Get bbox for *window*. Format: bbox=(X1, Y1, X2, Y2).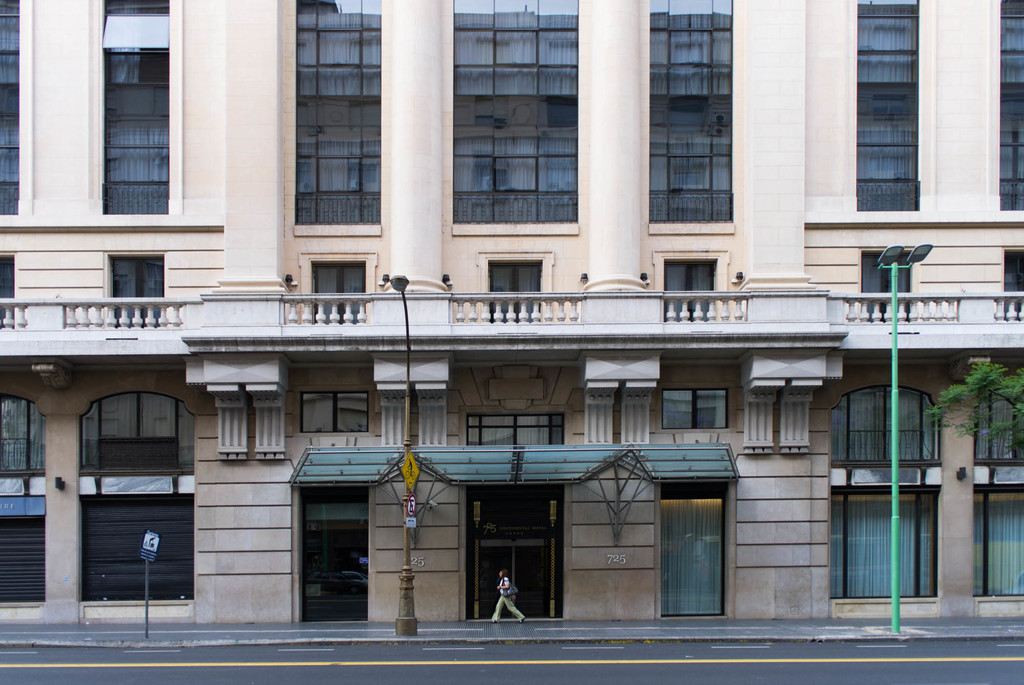
bbox=(973, 389, 1023, 459).
